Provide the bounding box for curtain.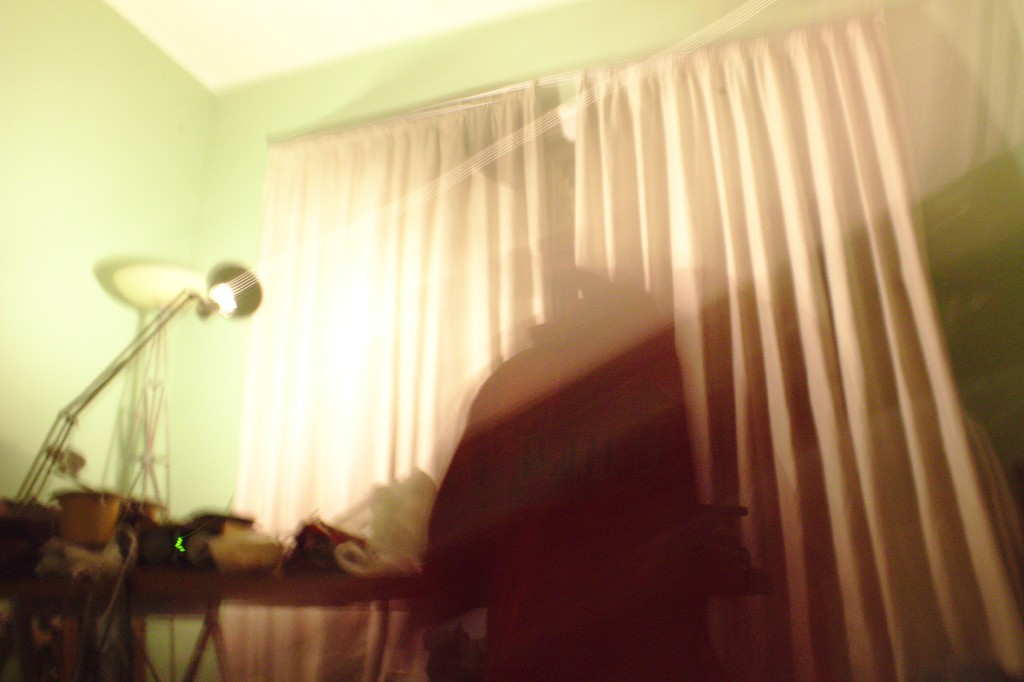
pyautogui.locateOnScreen(220, 65, 962, 681).
